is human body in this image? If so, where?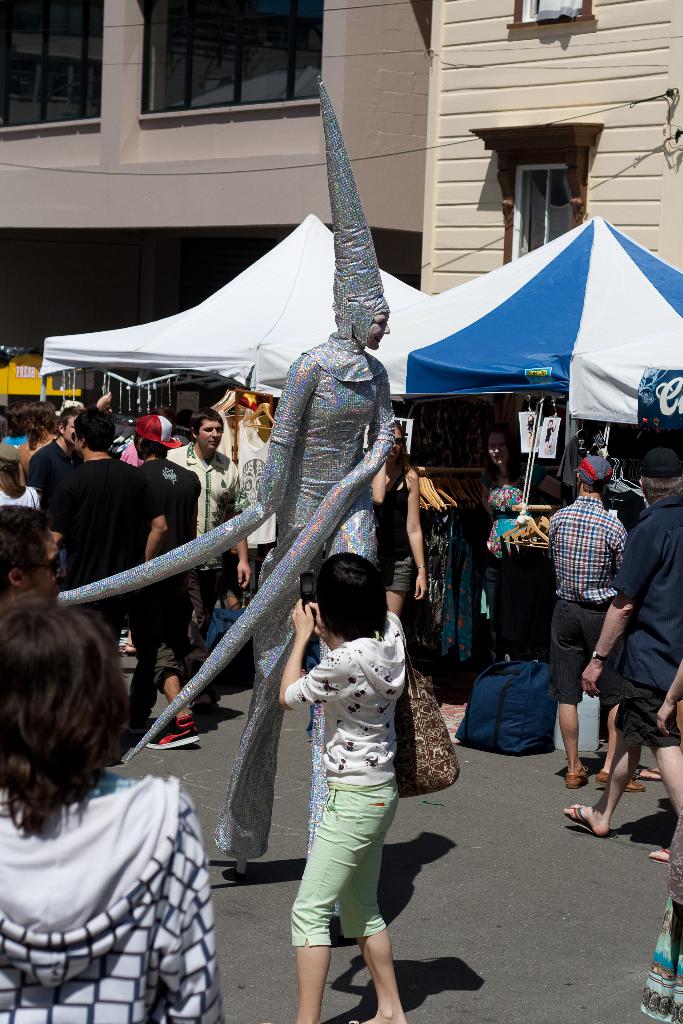
Yes, at 571 449 682 832.
